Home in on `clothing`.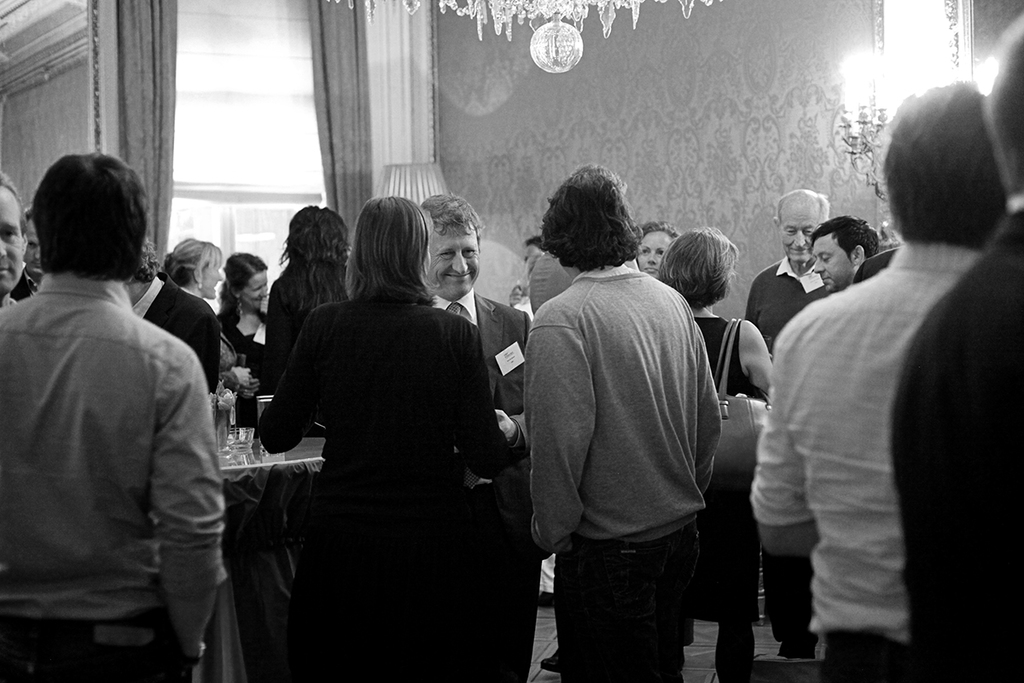
Homed in at 693,316,760,682.
